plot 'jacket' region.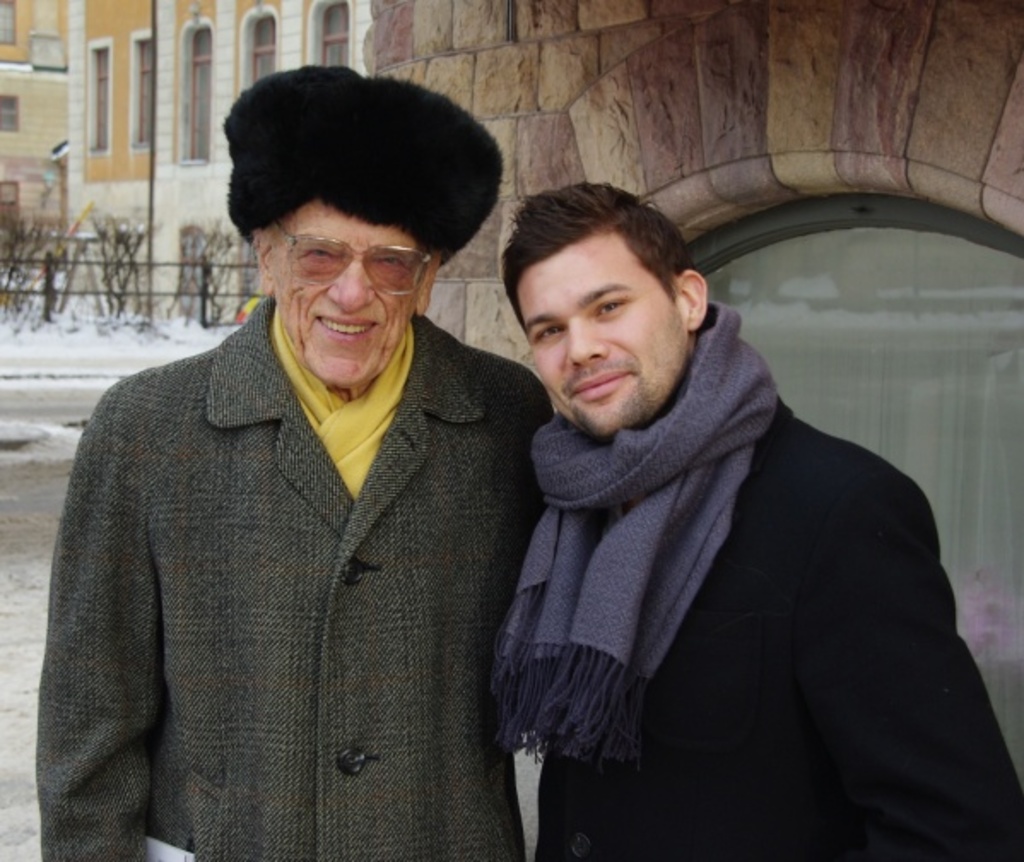
Plotted at box=[456, 246, 988, 848].
